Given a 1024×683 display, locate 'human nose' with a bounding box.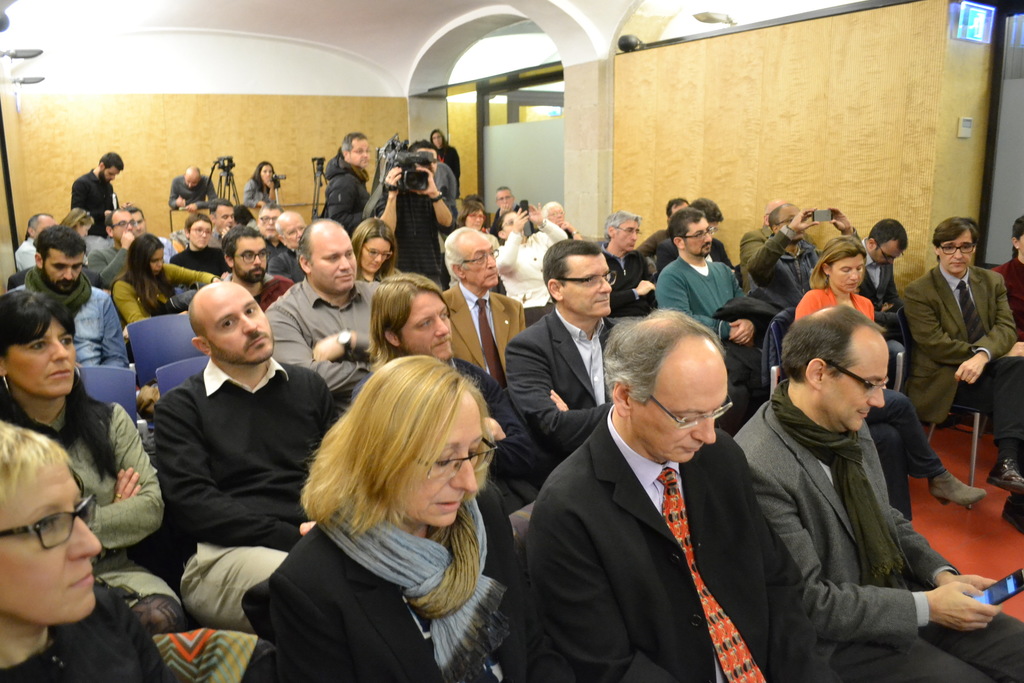
Located: Rect(864, 389, 884, 409).
